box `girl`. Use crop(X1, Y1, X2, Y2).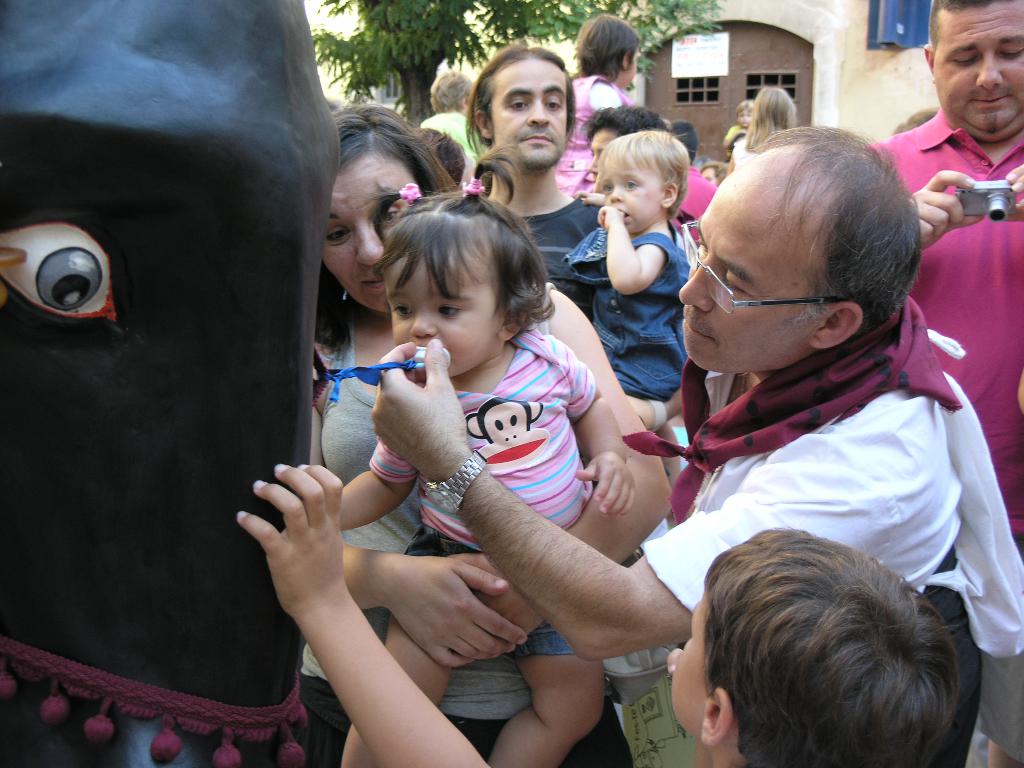
crop(567, 12, 641, 197).
